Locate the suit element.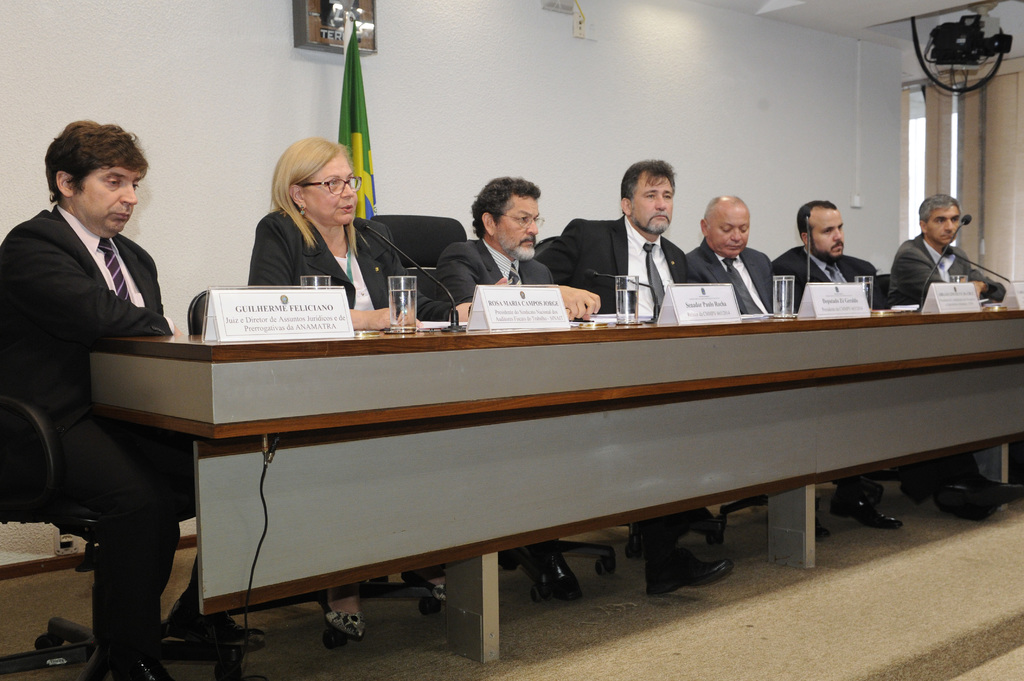
Element bbox: (left=682, top=236, right=778, bottom=312).
